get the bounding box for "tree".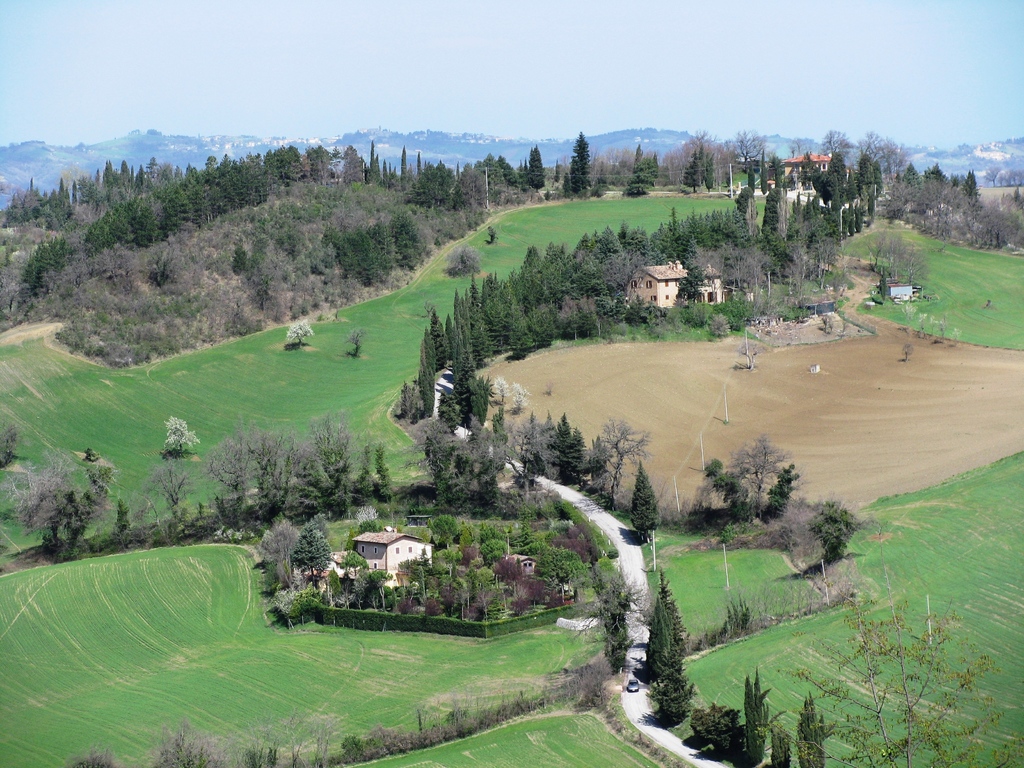
[633, 142, 644, 170].
